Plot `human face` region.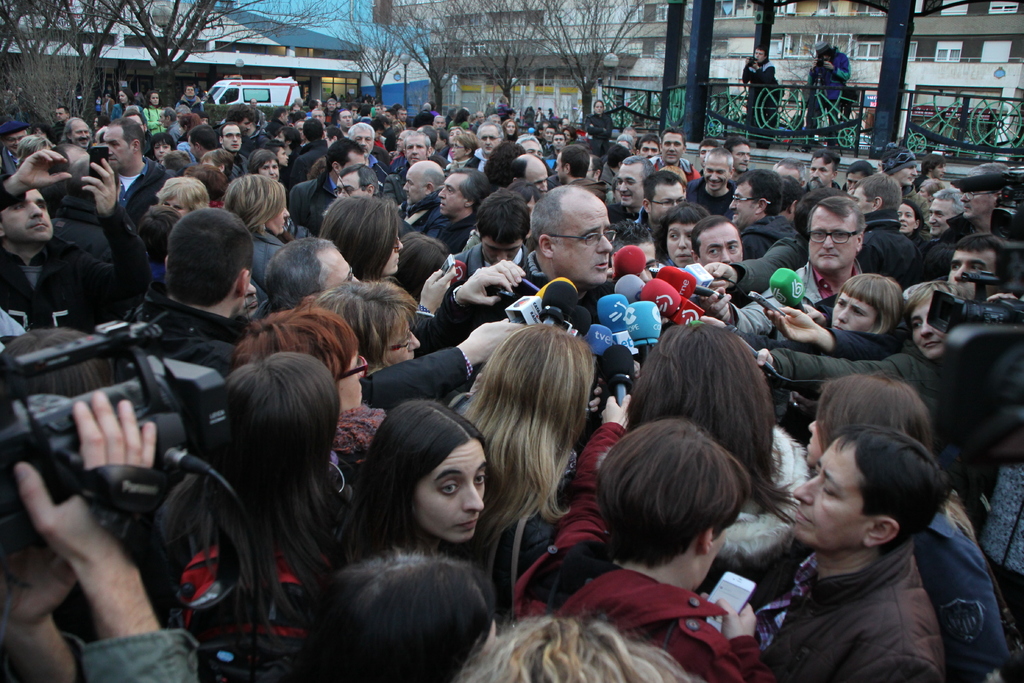
Plotted at [926,205,950,244].
